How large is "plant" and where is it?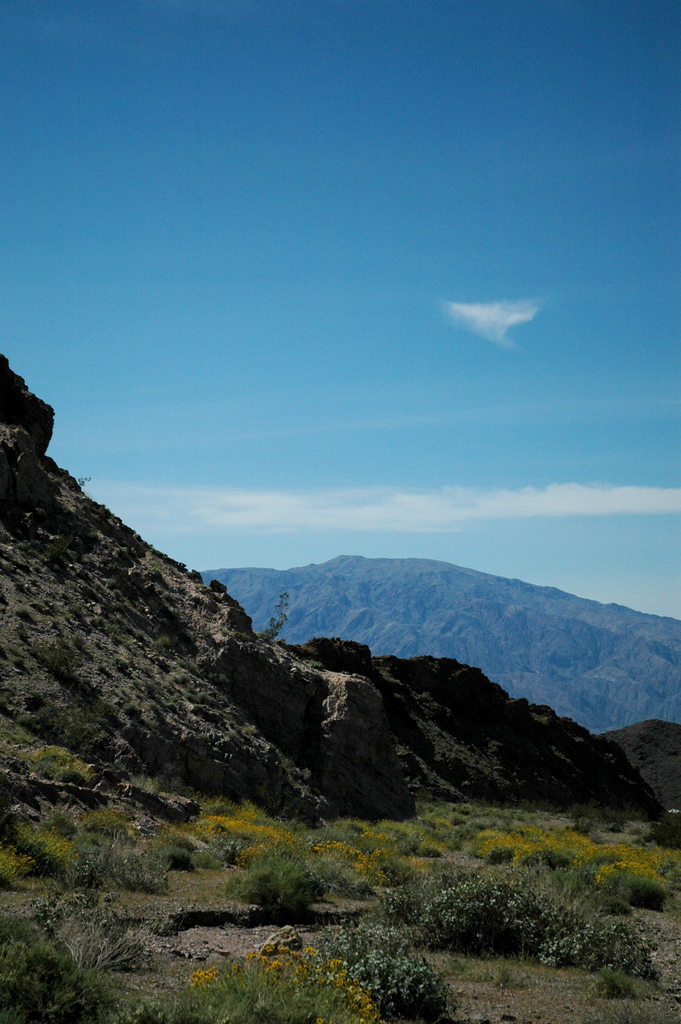
Bounding box: crop(529, 925, 653, 973).
